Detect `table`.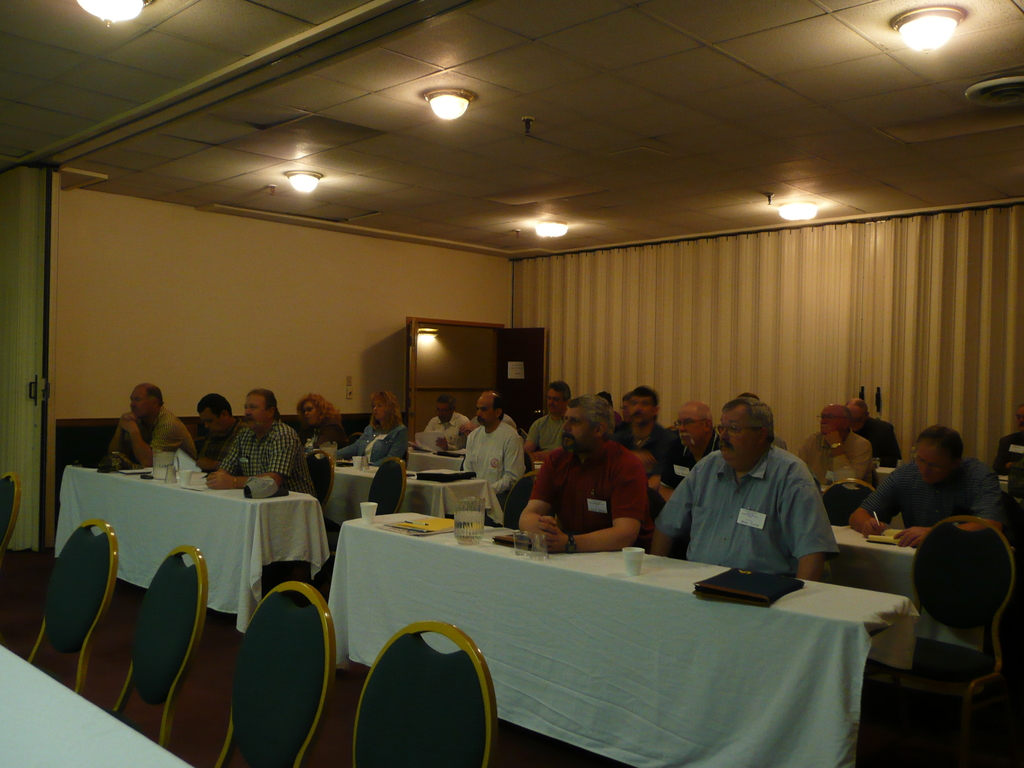
Detected at {"x1": 47, "y1": 456, "x2": 321, "y2": 630}.
